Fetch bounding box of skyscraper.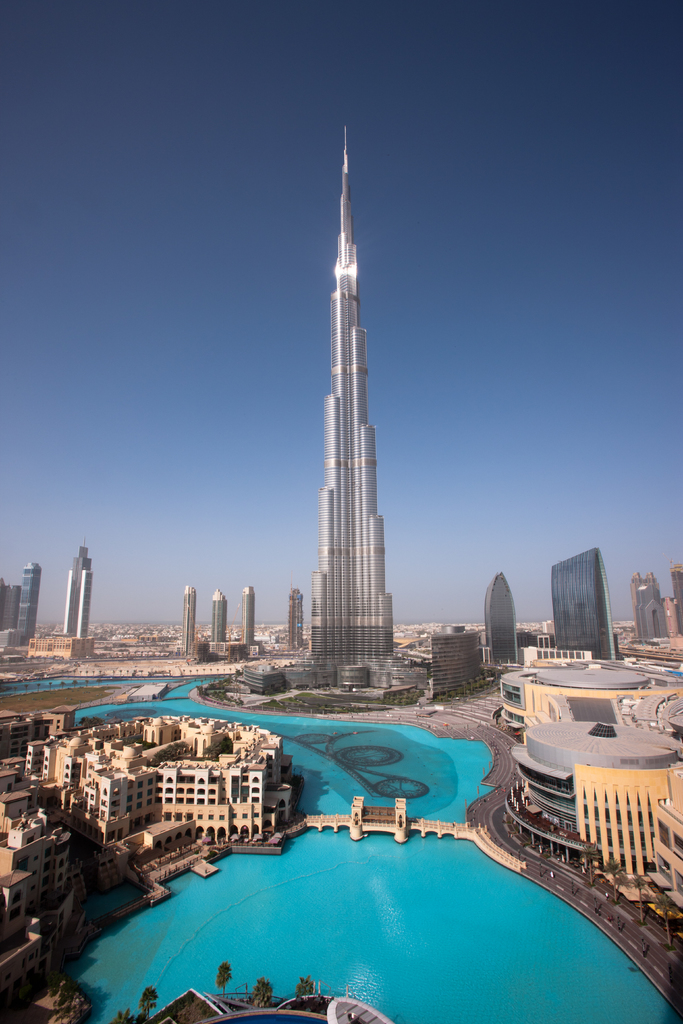
Bbox: locate(63, 547, 92, 643).
